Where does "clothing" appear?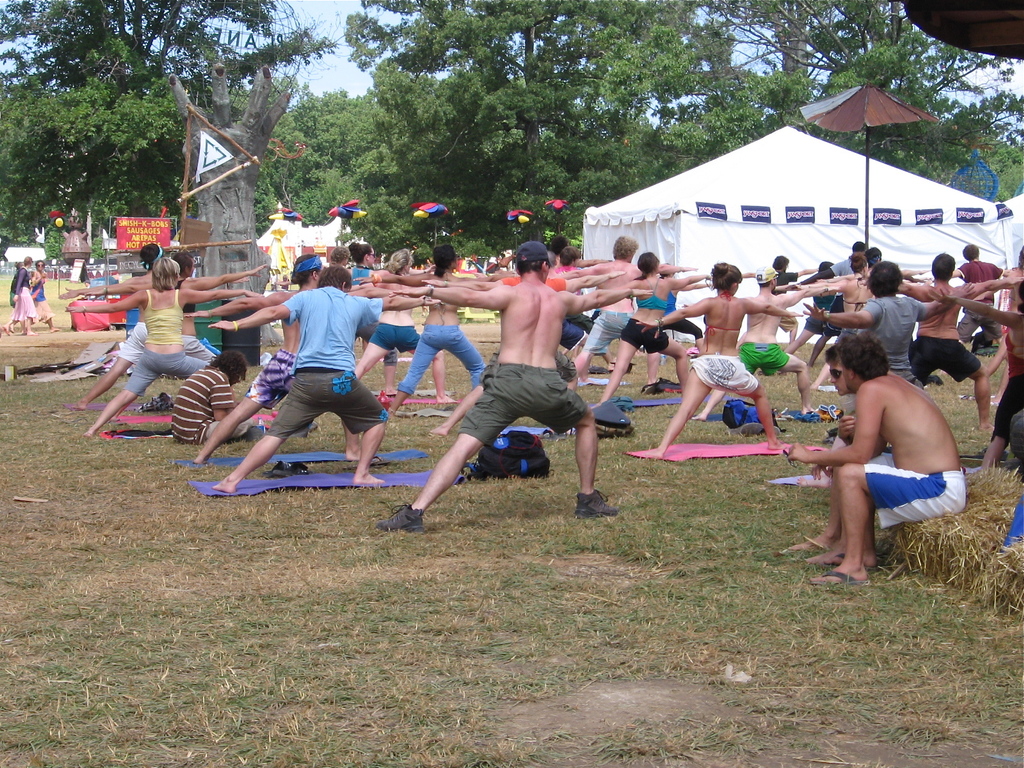
Appears at pyautogui.locateOnScreen(398, 314, 488, 394).
